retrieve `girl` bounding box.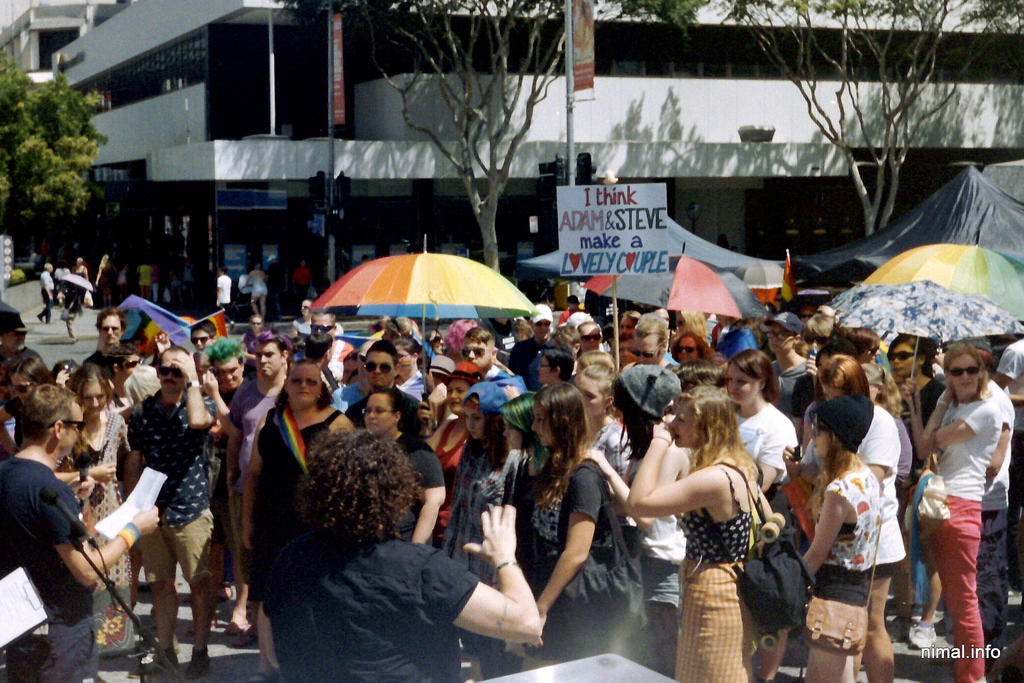
Bounding box: bbox=[440, 378, 509, 676].
